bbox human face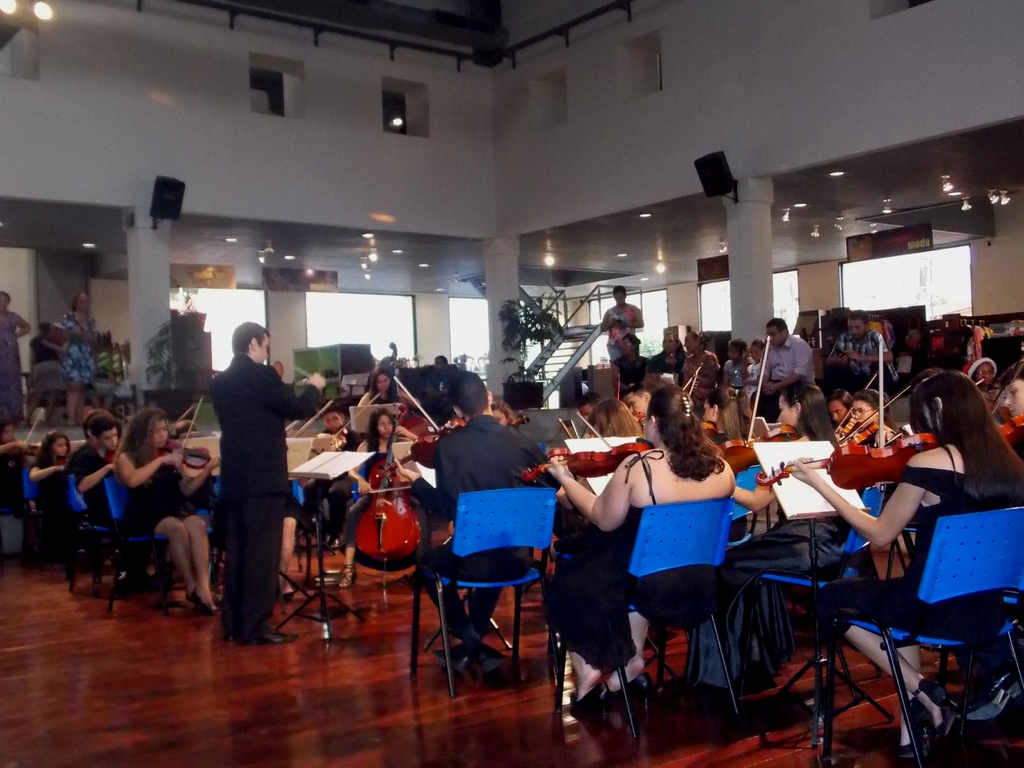
(767,328,781,346)
